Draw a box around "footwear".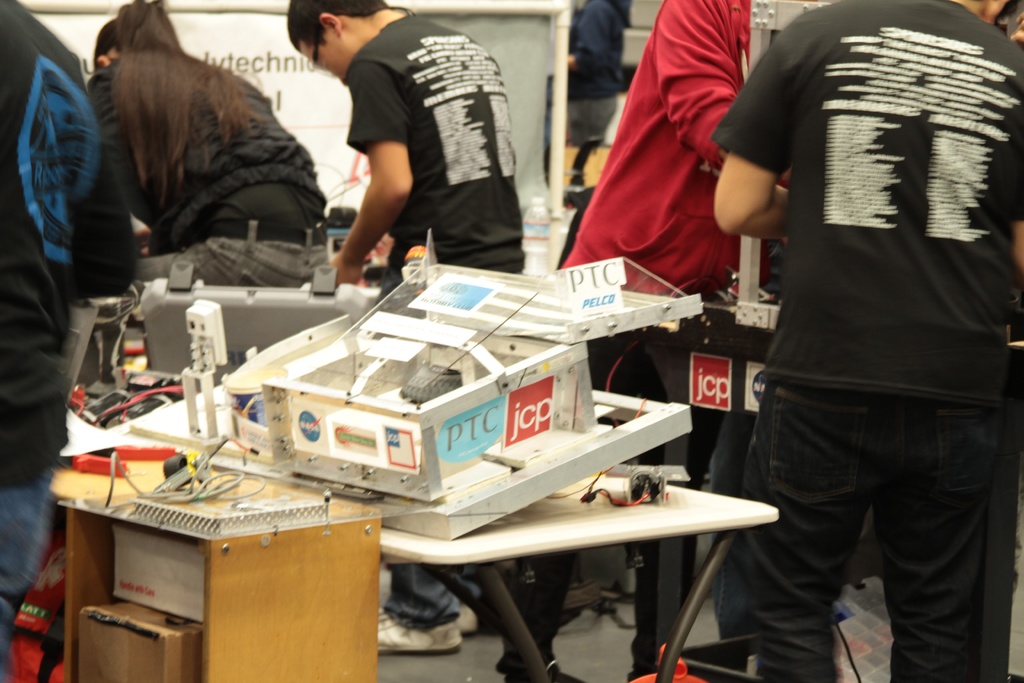
[379, 607, 465, 655].
